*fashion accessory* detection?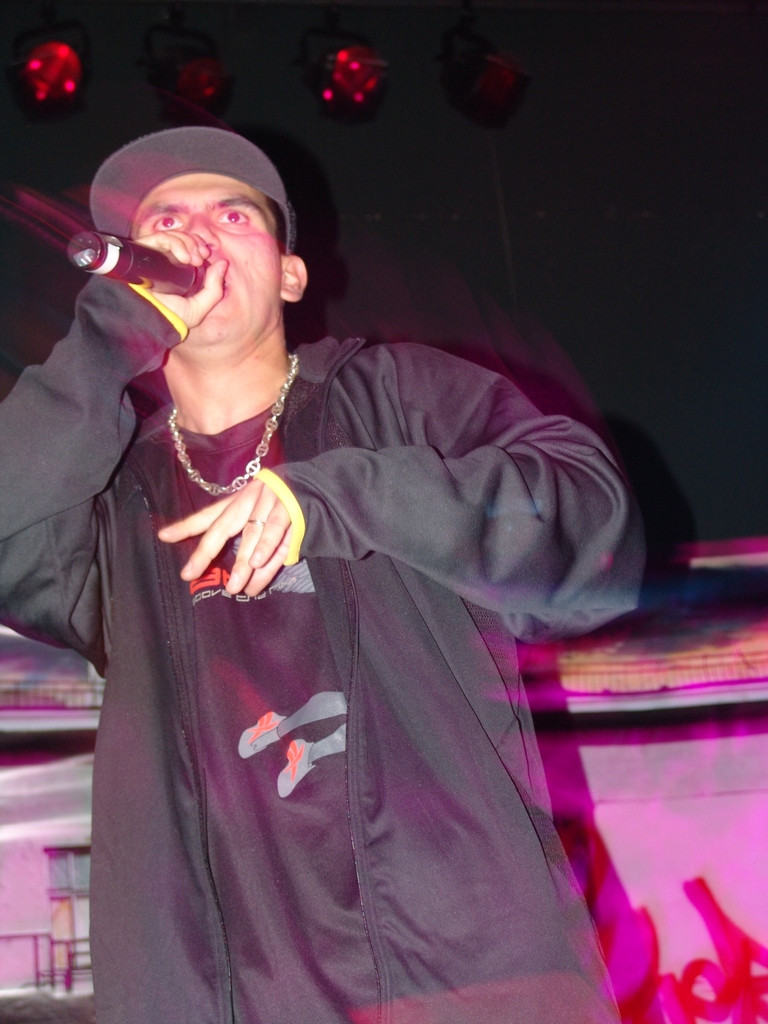
pyautogui.locateOnScreen(157, 344, 302, 499)
